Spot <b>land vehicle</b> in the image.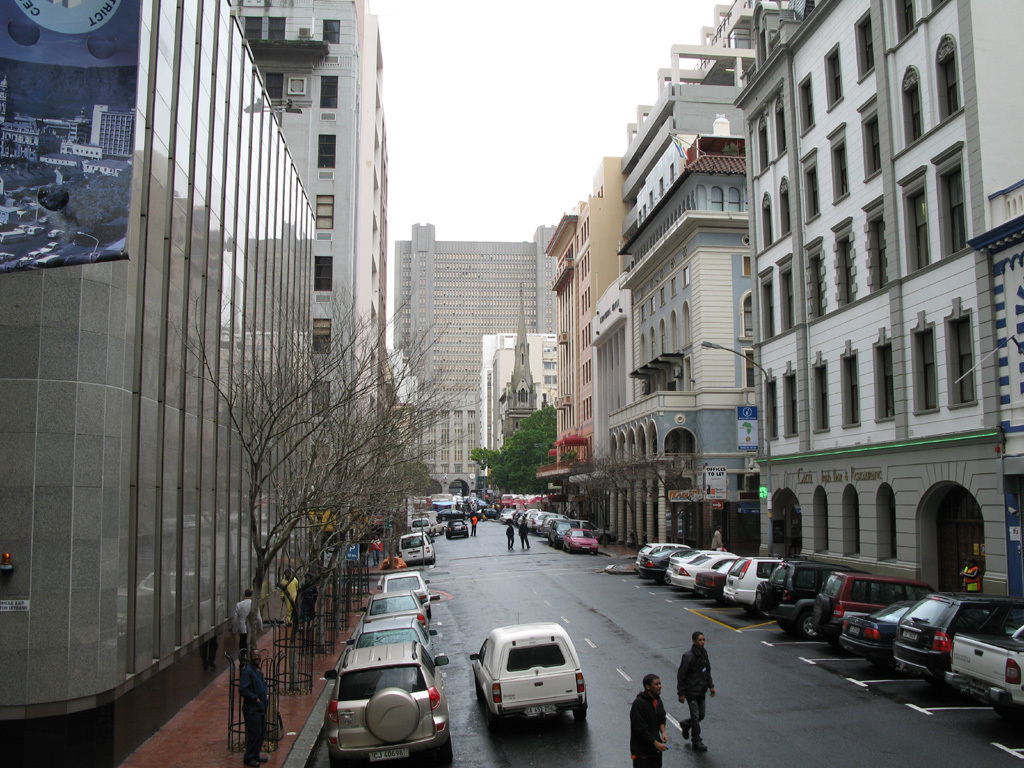
<b>land vehicle</b> found at 412,517,431,528.
